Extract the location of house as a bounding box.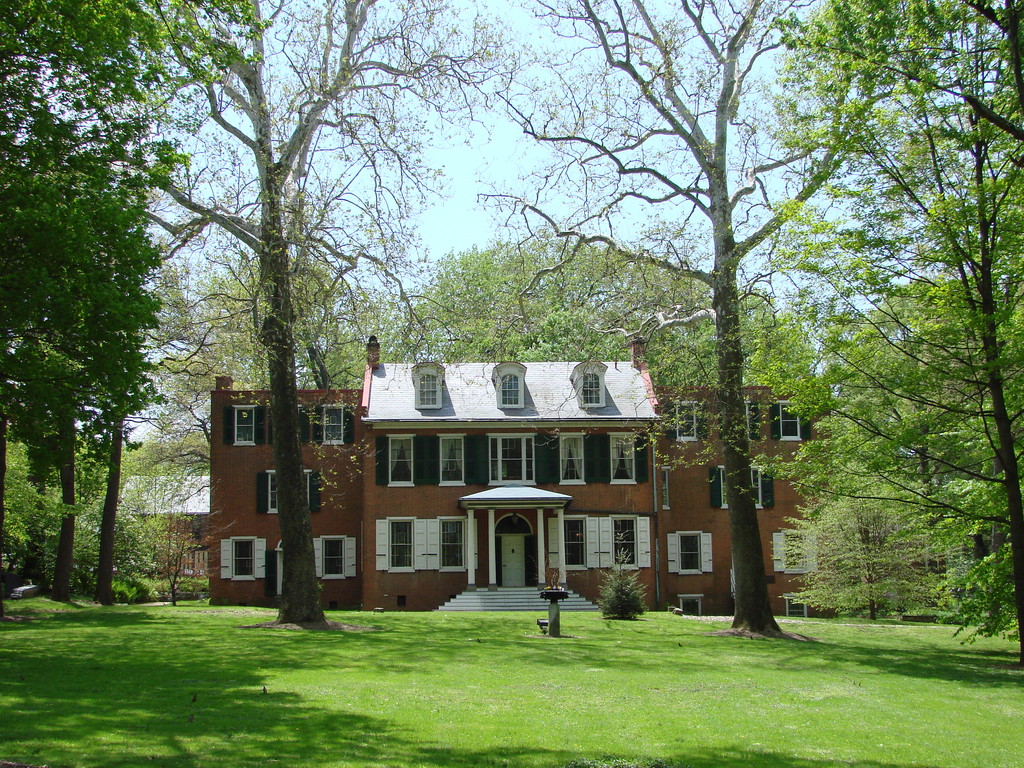
locate(108, 471, 216, 584).
